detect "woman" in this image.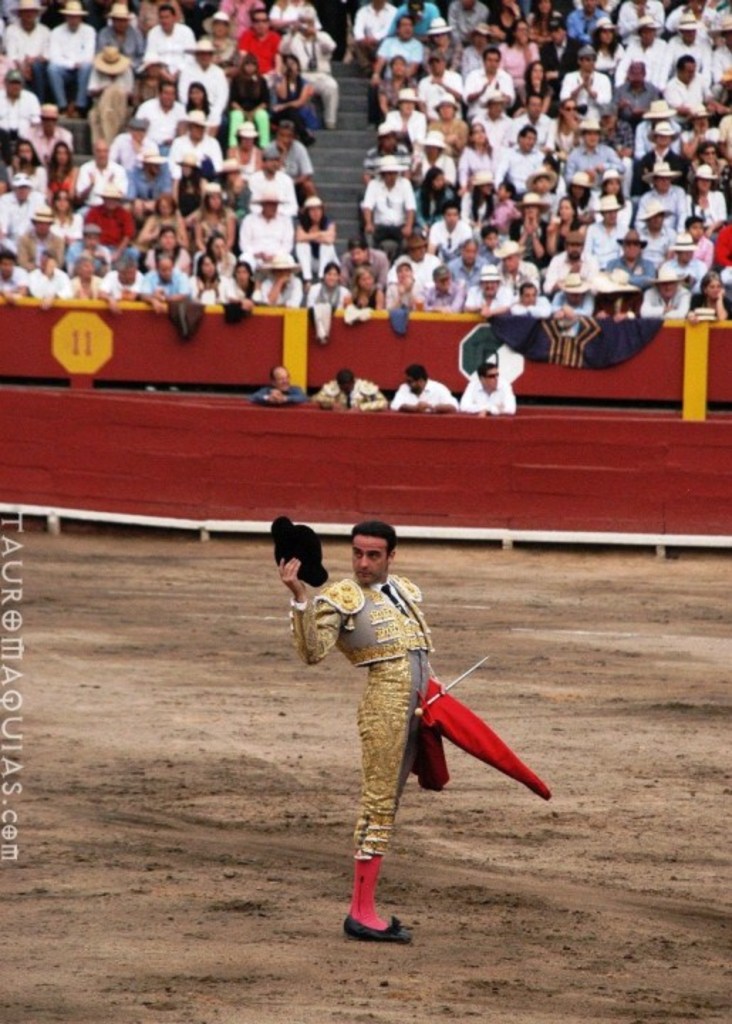
Detection: Rect(424, 16, 452, 70).
